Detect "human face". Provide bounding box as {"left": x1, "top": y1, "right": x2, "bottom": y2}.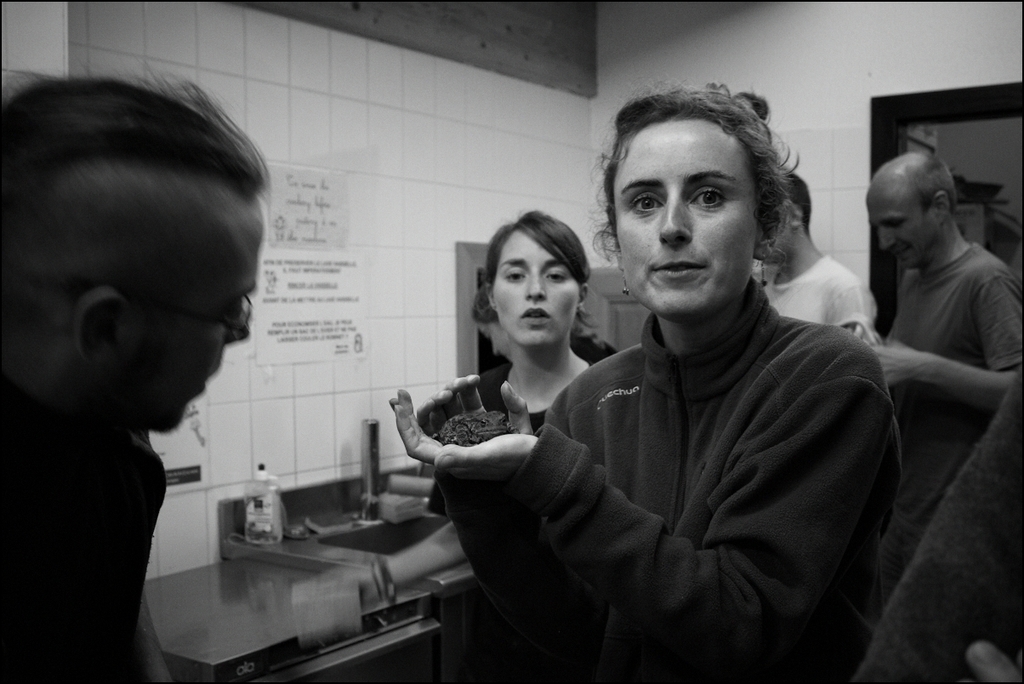
{"left": 606, "top": 119, "right": 766, "bottom": 315}.
